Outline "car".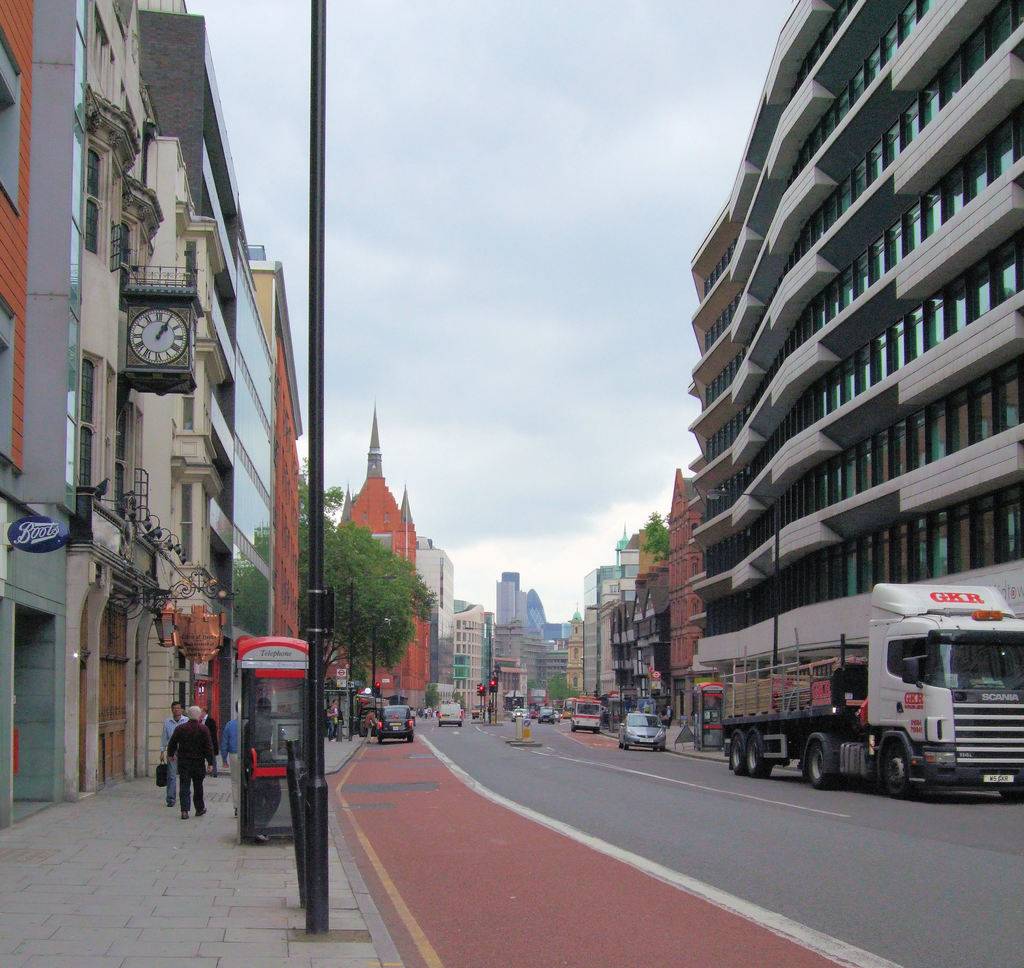
Outline: (381, 706, 414, 743).
